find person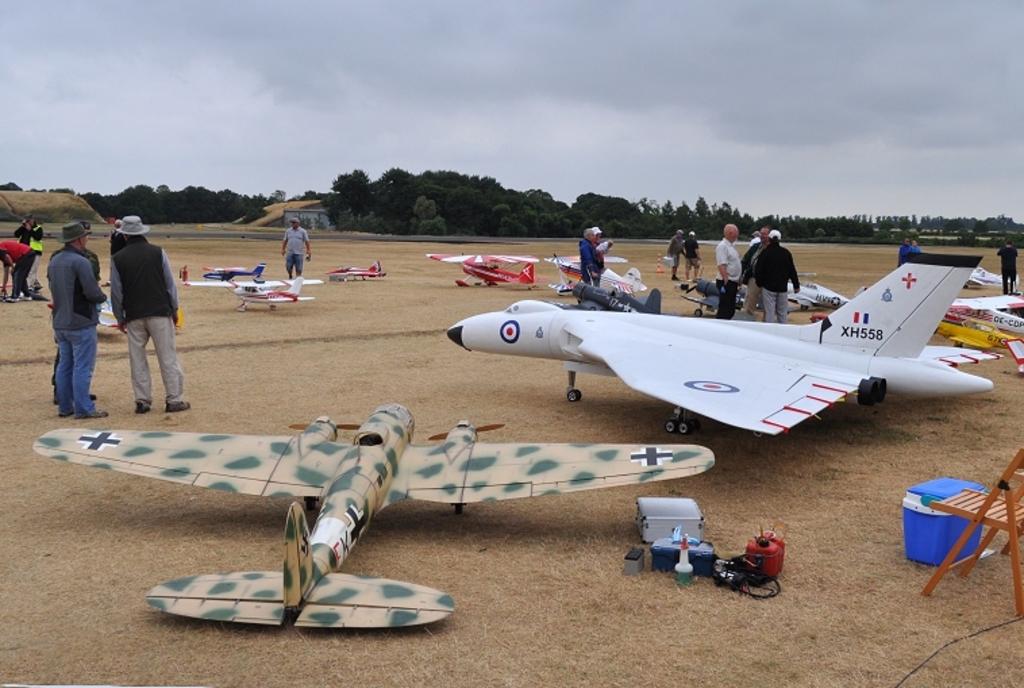
578, 222, 607, 284
